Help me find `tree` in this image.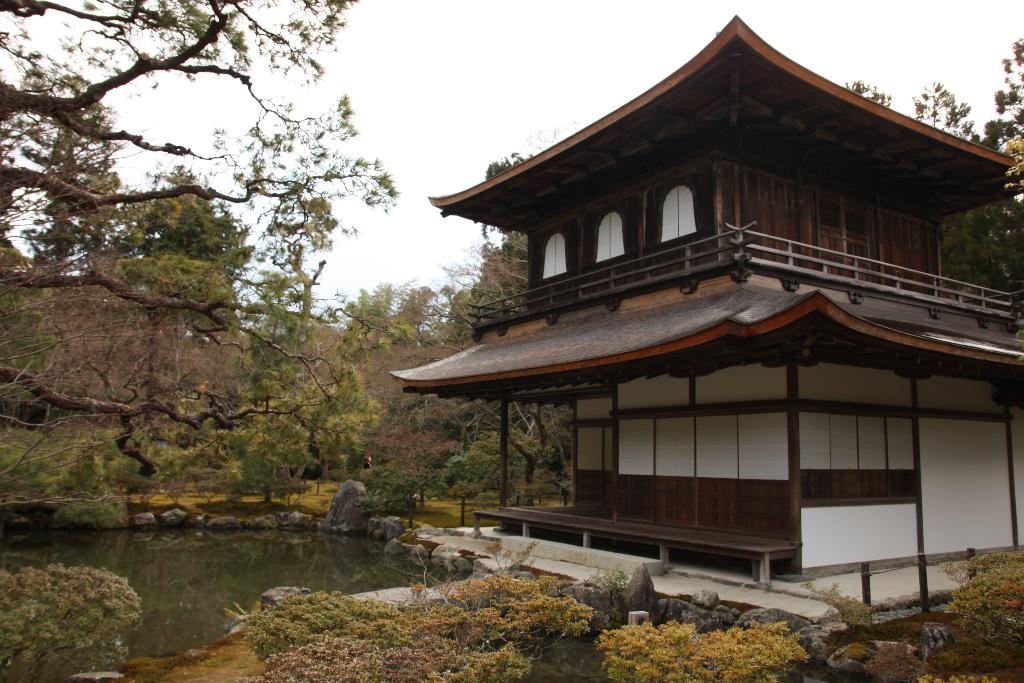
Found it: pyautogui.locateOnScreen(976, 32, 1023, 227).
